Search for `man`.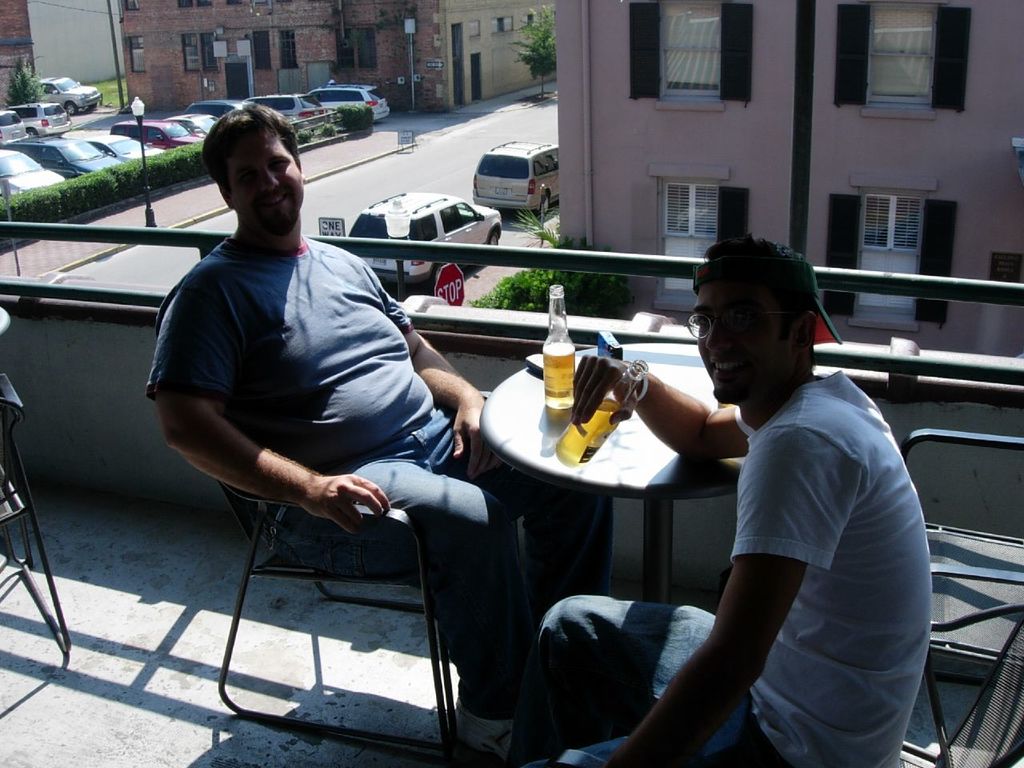
Found at detection(510, 223, 933, 767).
